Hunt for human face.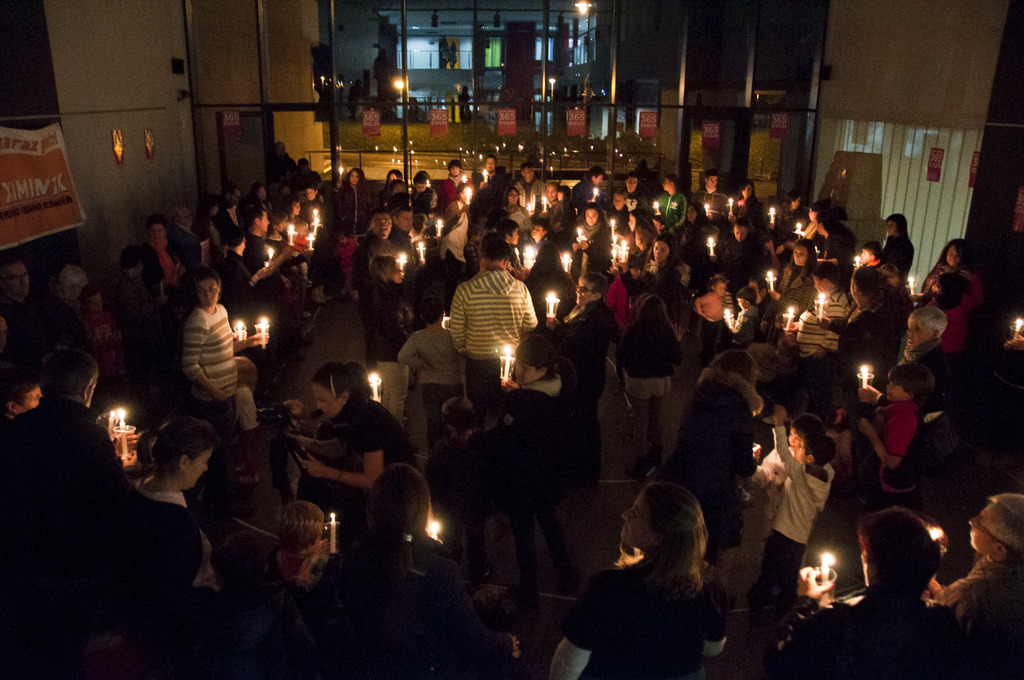
Hunted down at [447, 165, 461, 179].
